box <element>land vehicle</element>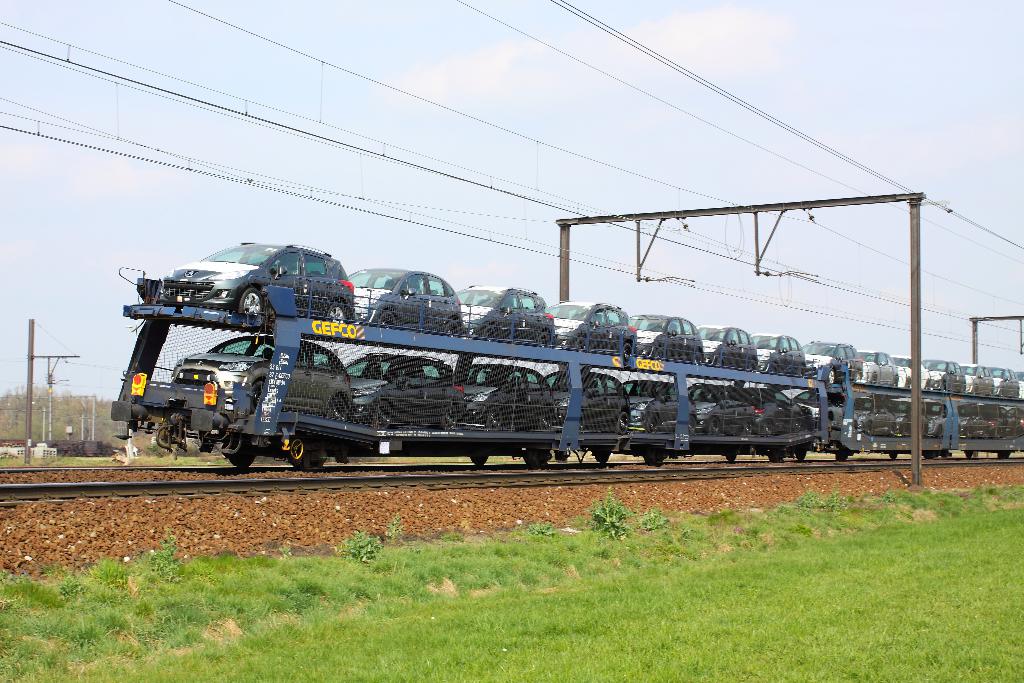
detection(545, 370, 634, 434)
